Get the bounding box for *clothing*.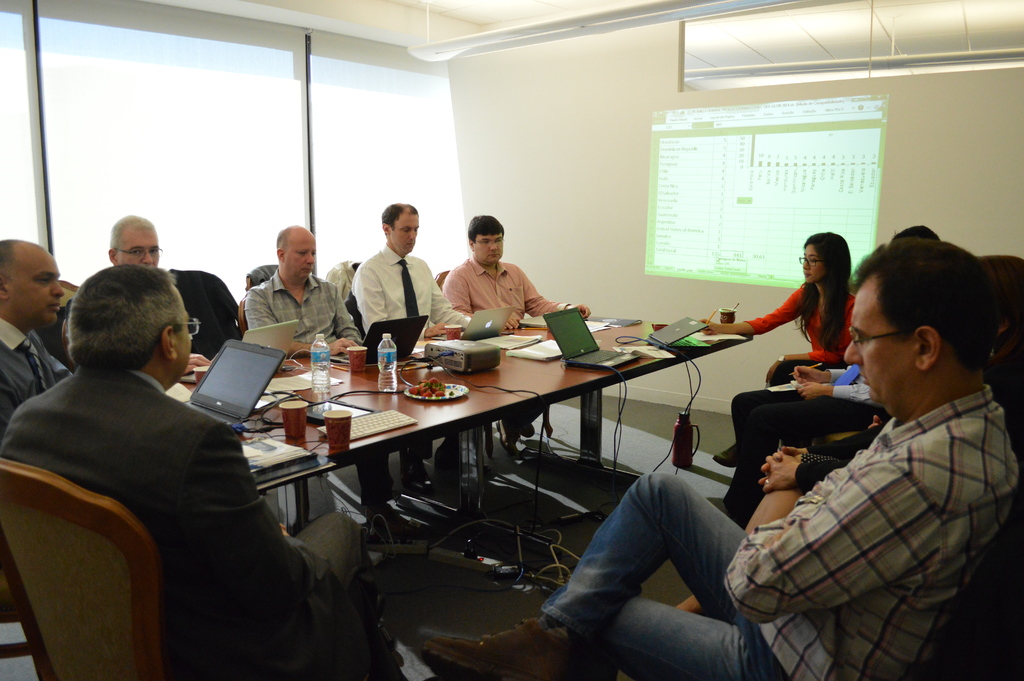
(0,365,365,680).
